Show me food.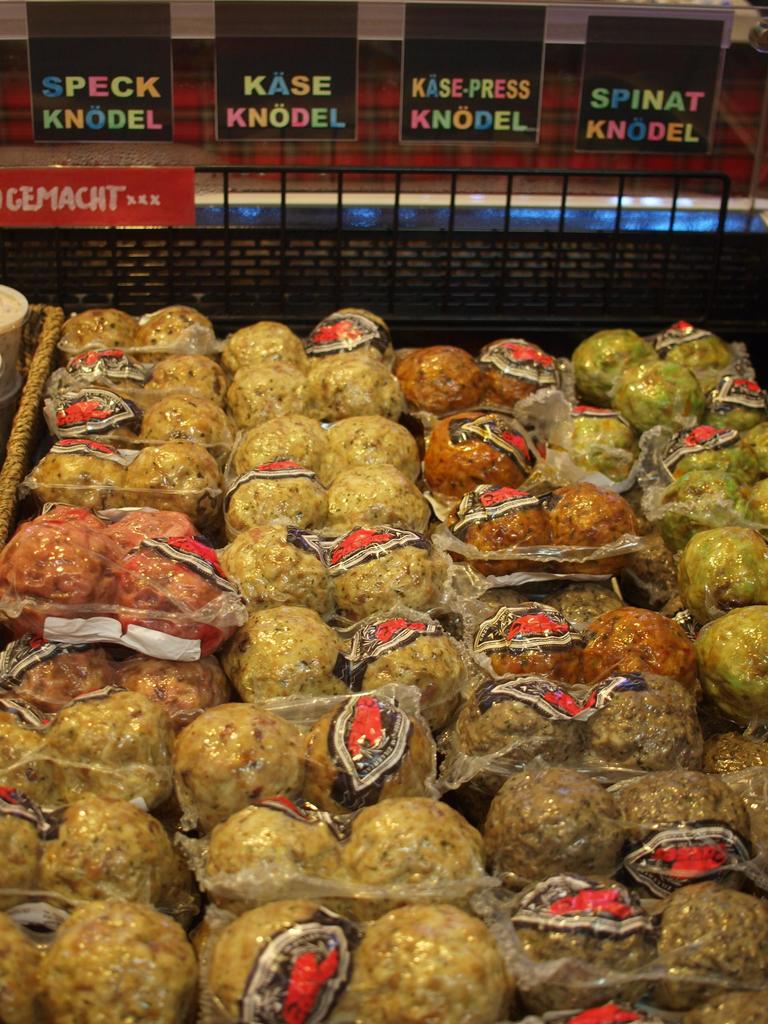
food is here: <box>228,606,345,700</box>.
